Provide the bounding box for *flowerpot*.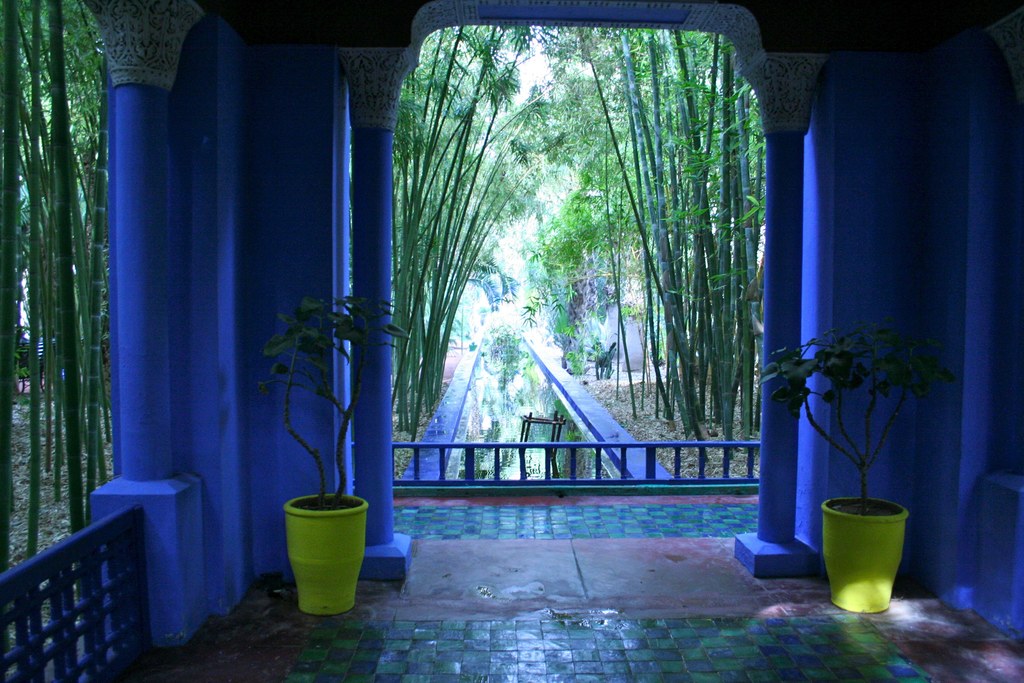
bbox(822, 491, 911, 614).
